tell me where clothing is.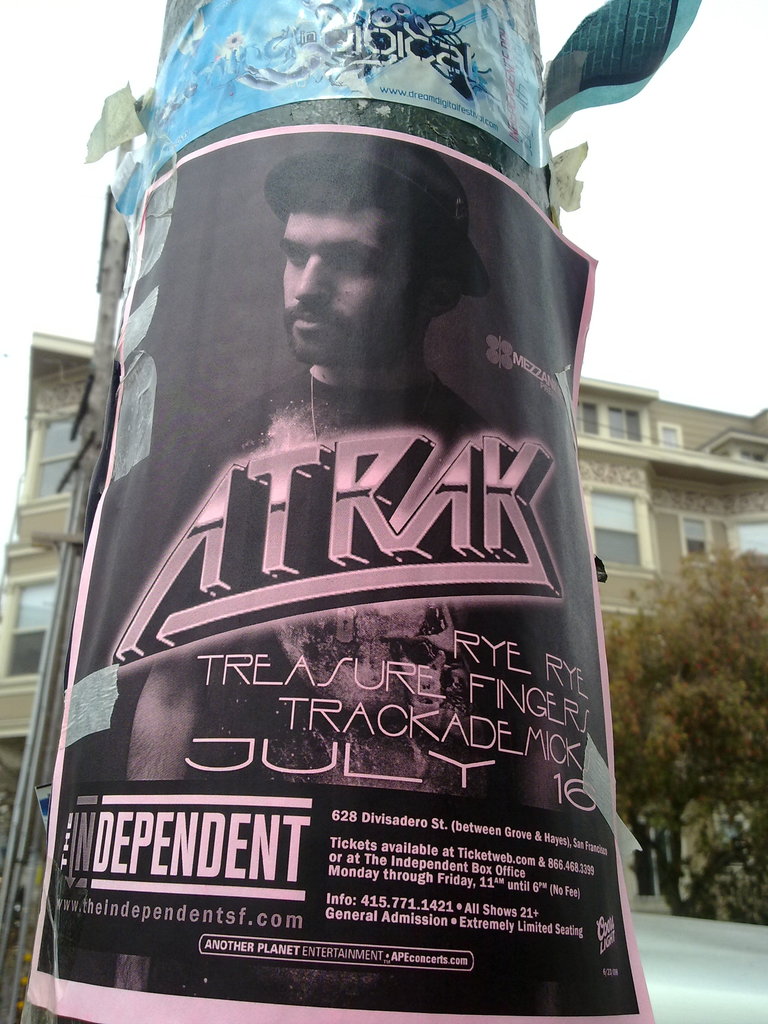
clothing is at box=[148, 363, 497, 570].
